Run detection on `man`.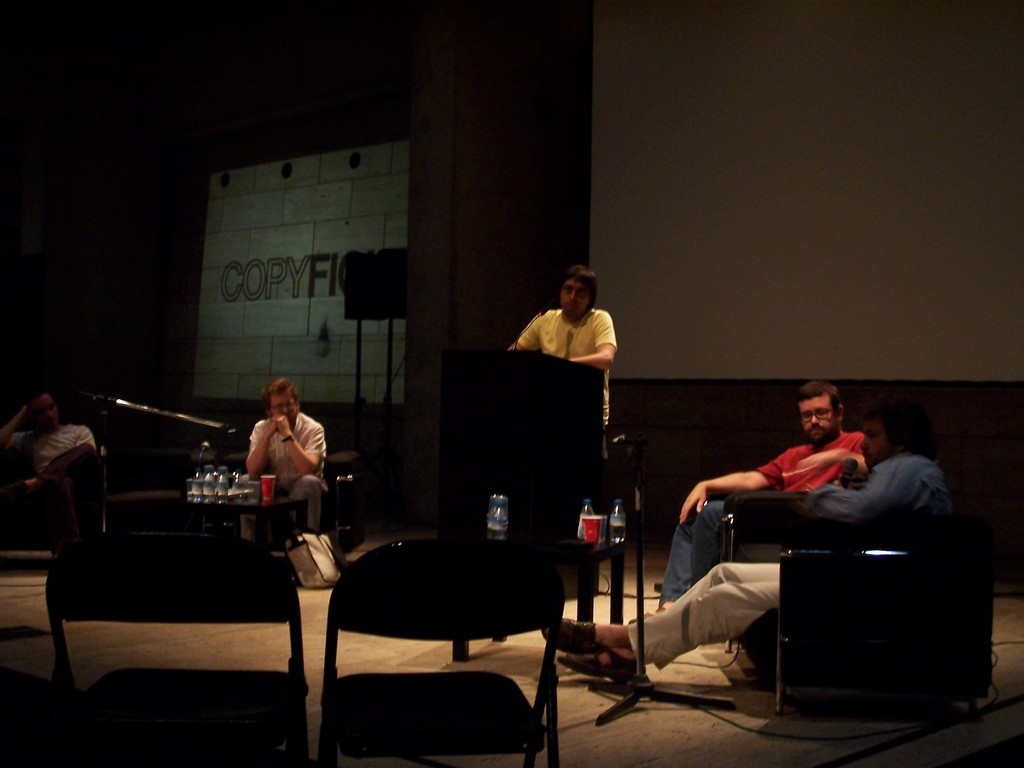
Result: 629 382 866 623.
